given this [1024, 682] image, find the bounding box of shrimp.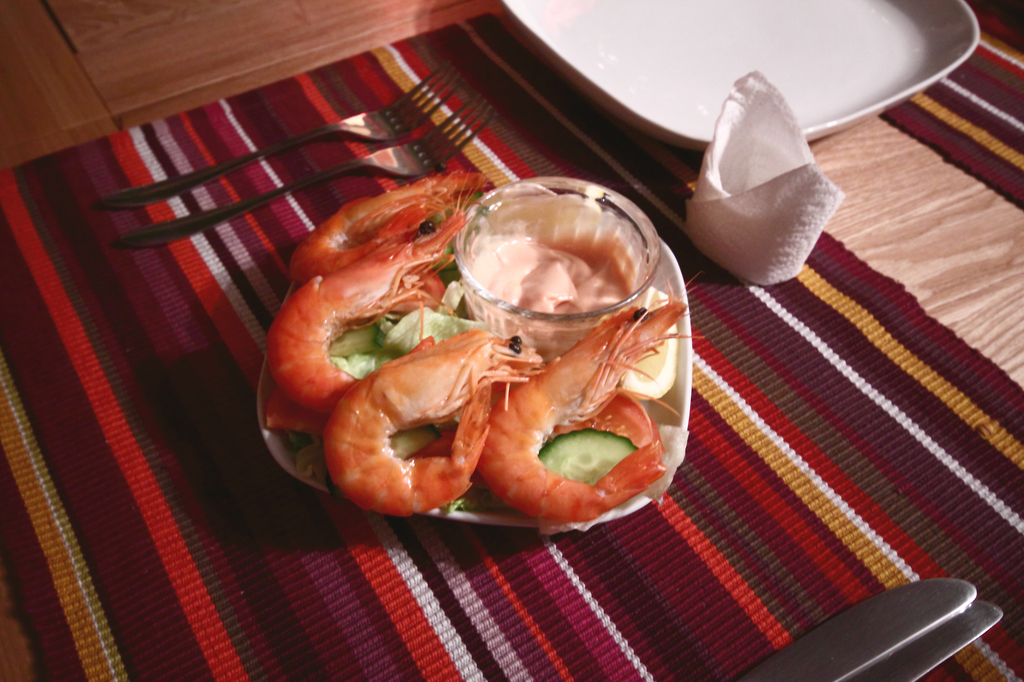
region(291, 159, 477, 280).
